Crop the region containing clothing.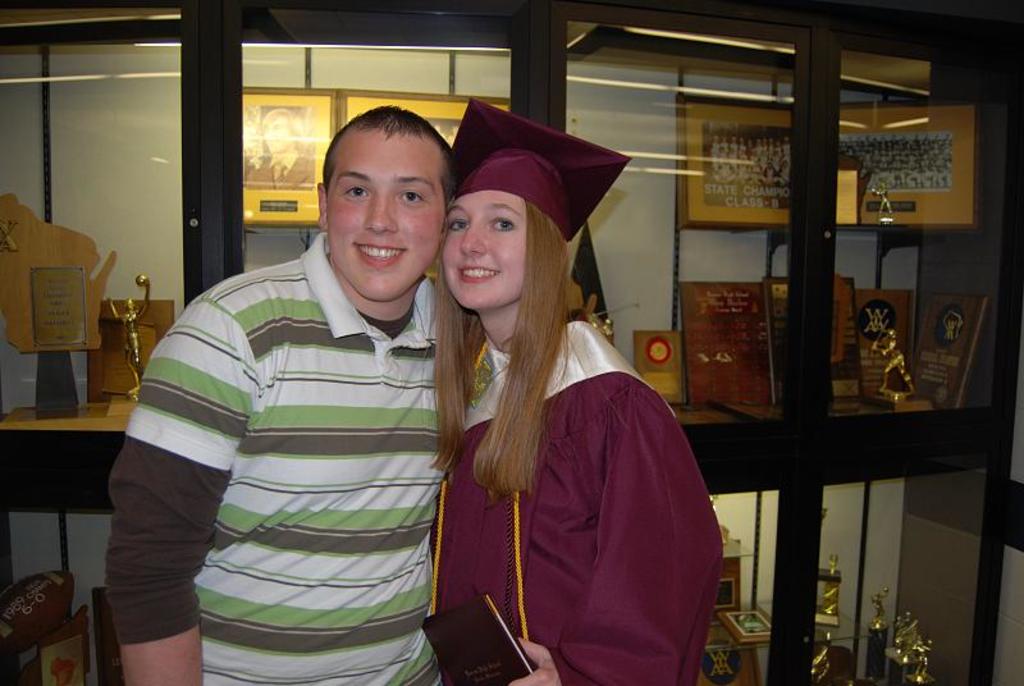
Crop region: Rect(869, 589, 892, 626).
